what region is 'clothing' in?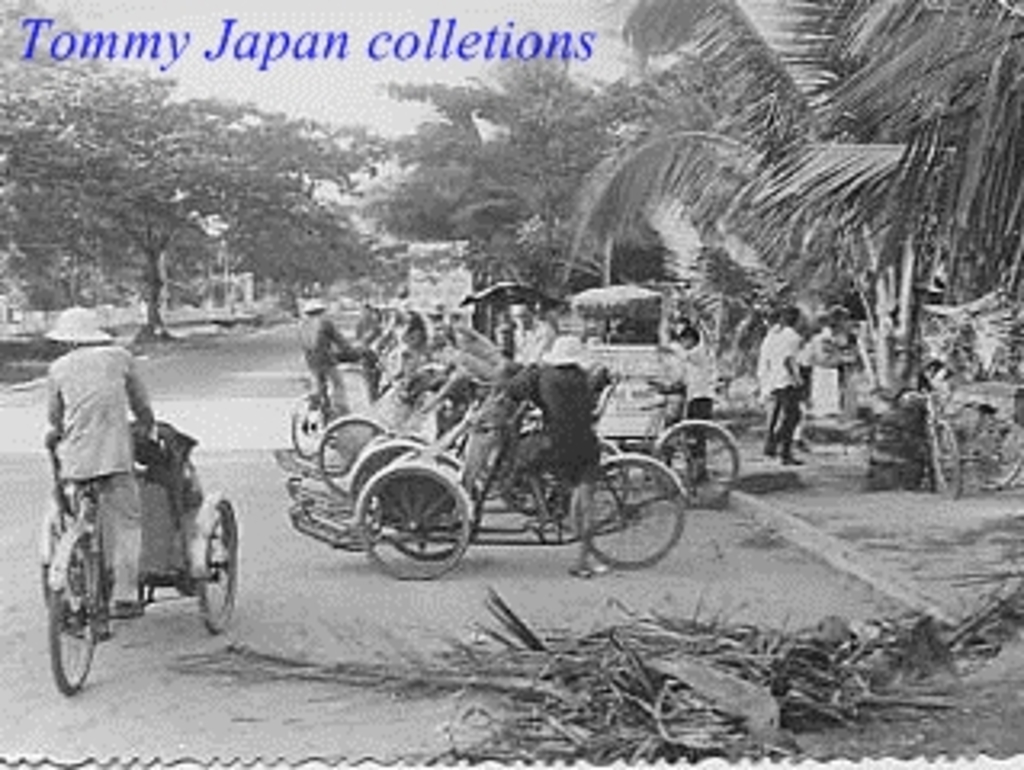
(x1=35, y1=343, x2=161, y2=600).
